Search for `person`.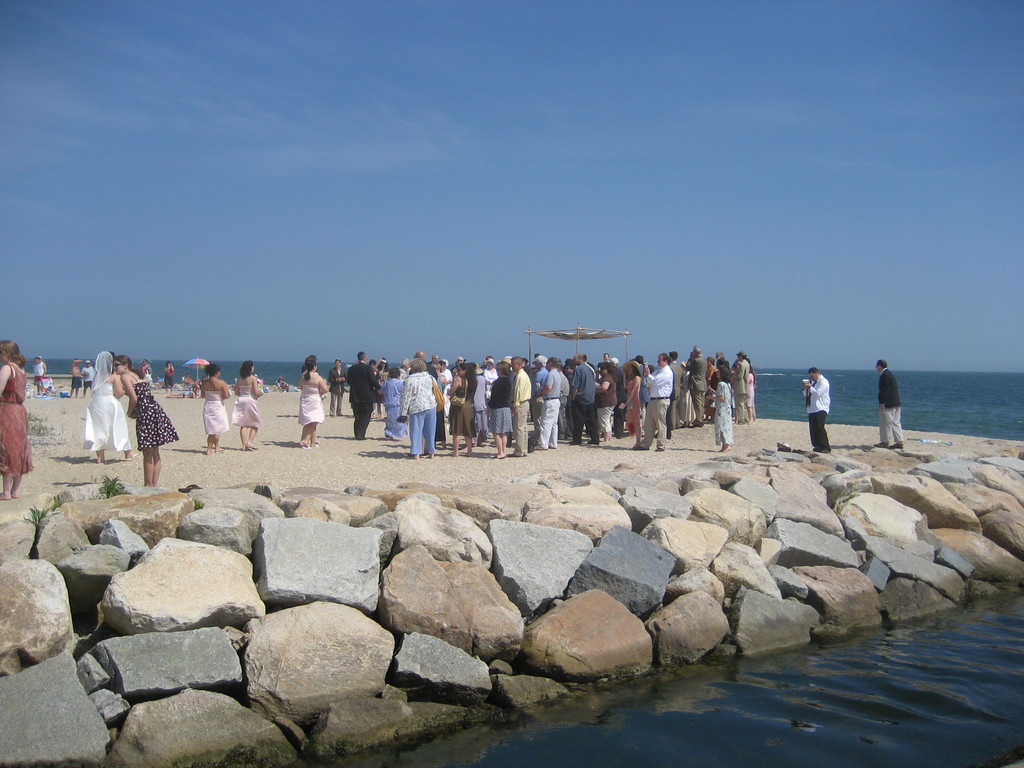
Found at bbox=[87, 348, 141, 463].
